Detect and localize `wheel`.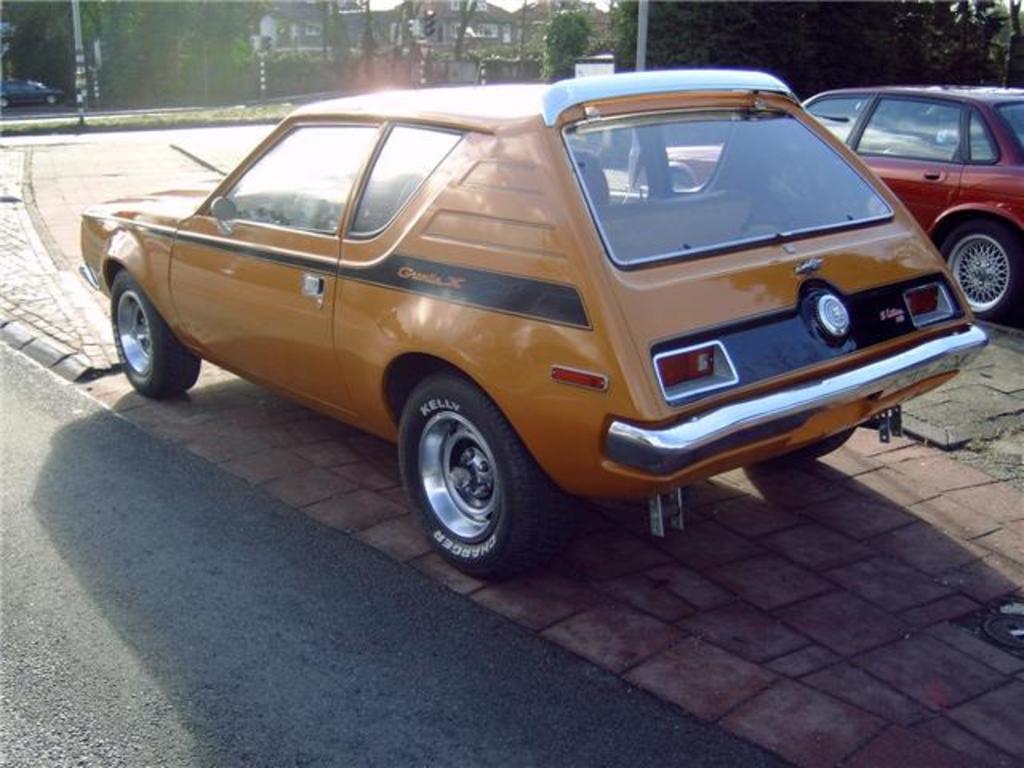
Localized at x1=46, y1=94, x2=59, y2=102.
